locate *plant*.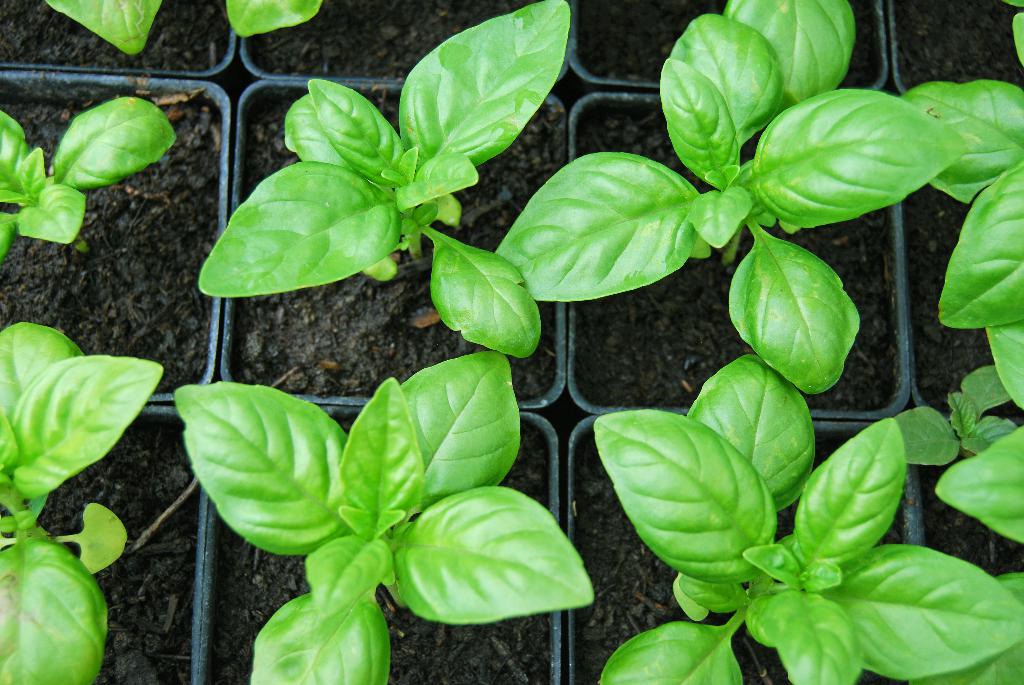
Bounding box: <box>0,320,159,684</box>.
